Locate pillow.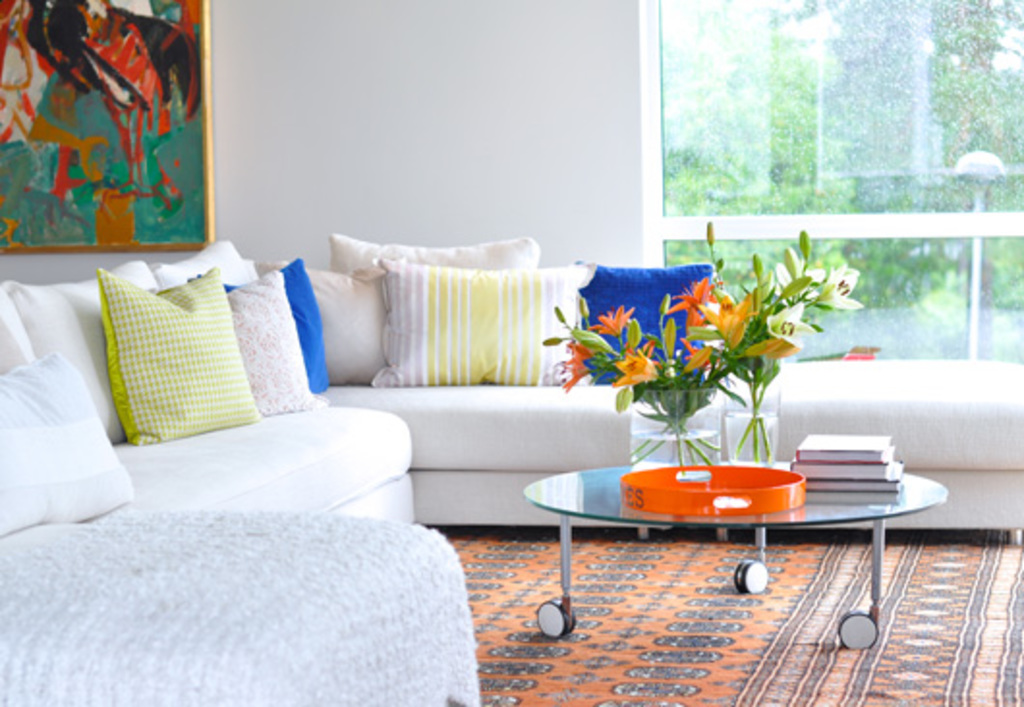
Bounding box: box(195, 255, 334, 402).
